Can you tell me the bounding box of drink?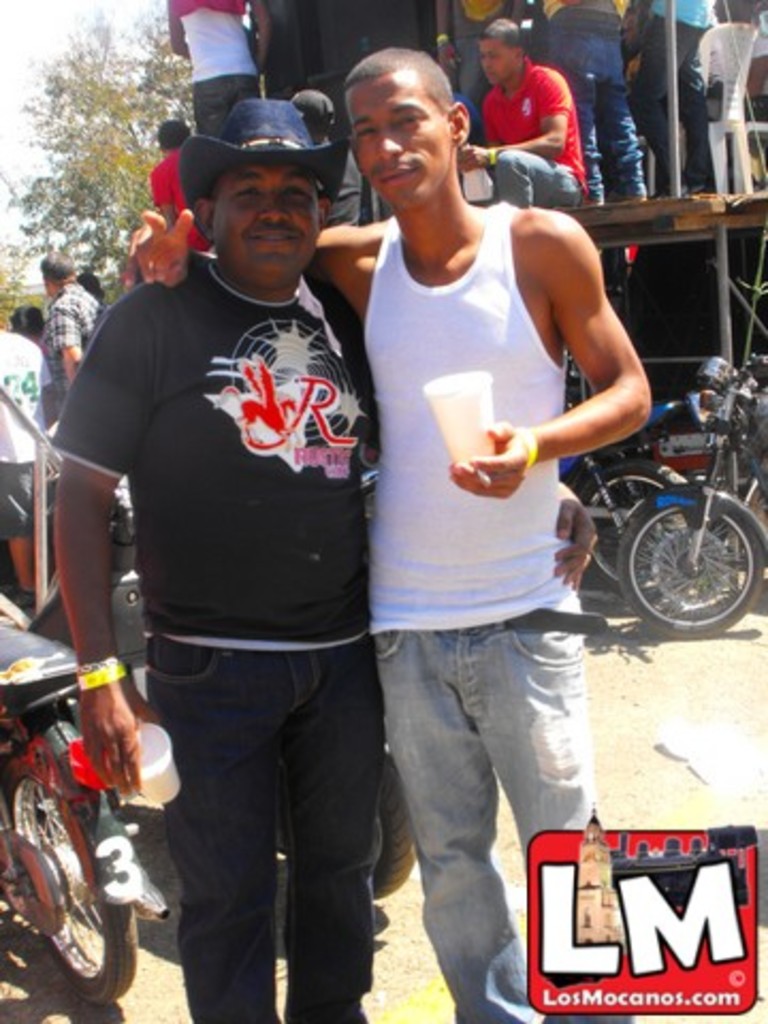
[418,369,495,471].
